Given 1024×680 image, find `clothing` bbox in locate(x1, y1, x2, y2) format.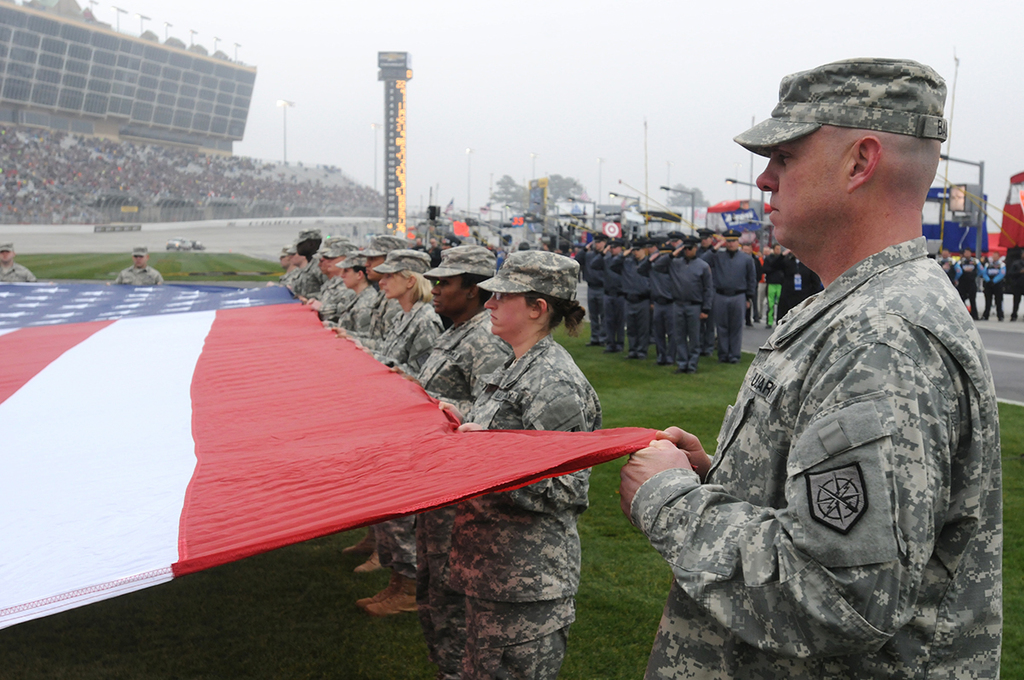
locate(985, 259, 1006, 318).
